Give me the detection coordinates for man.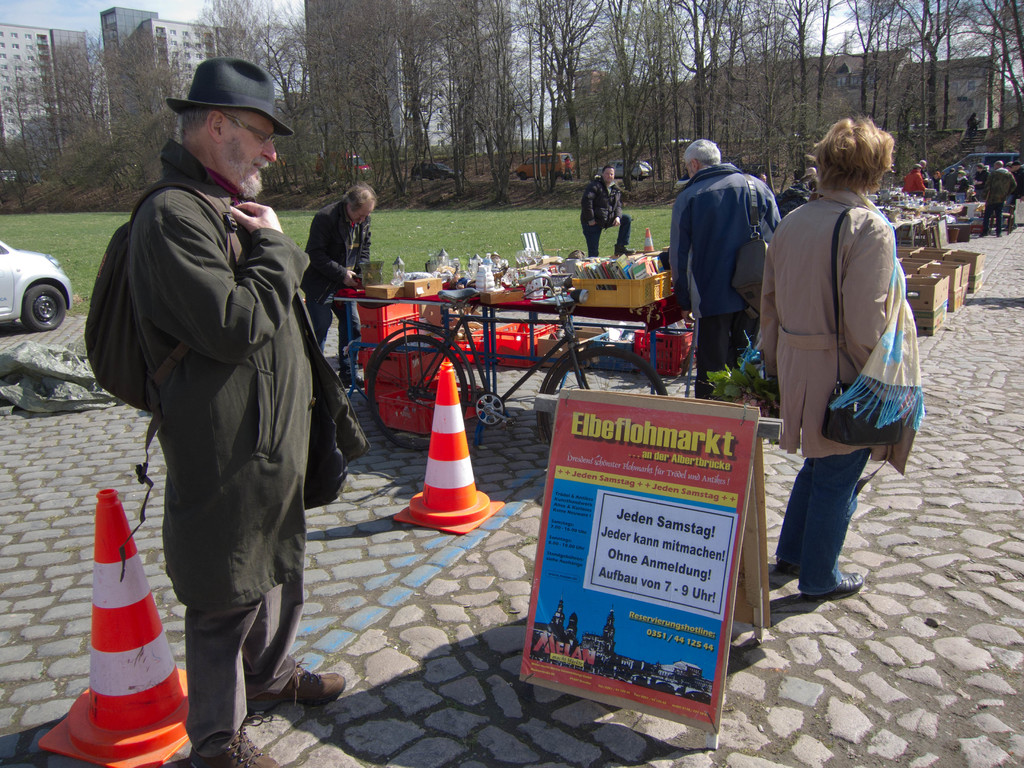
[left=966, top=112, right=979, bottom=145].
